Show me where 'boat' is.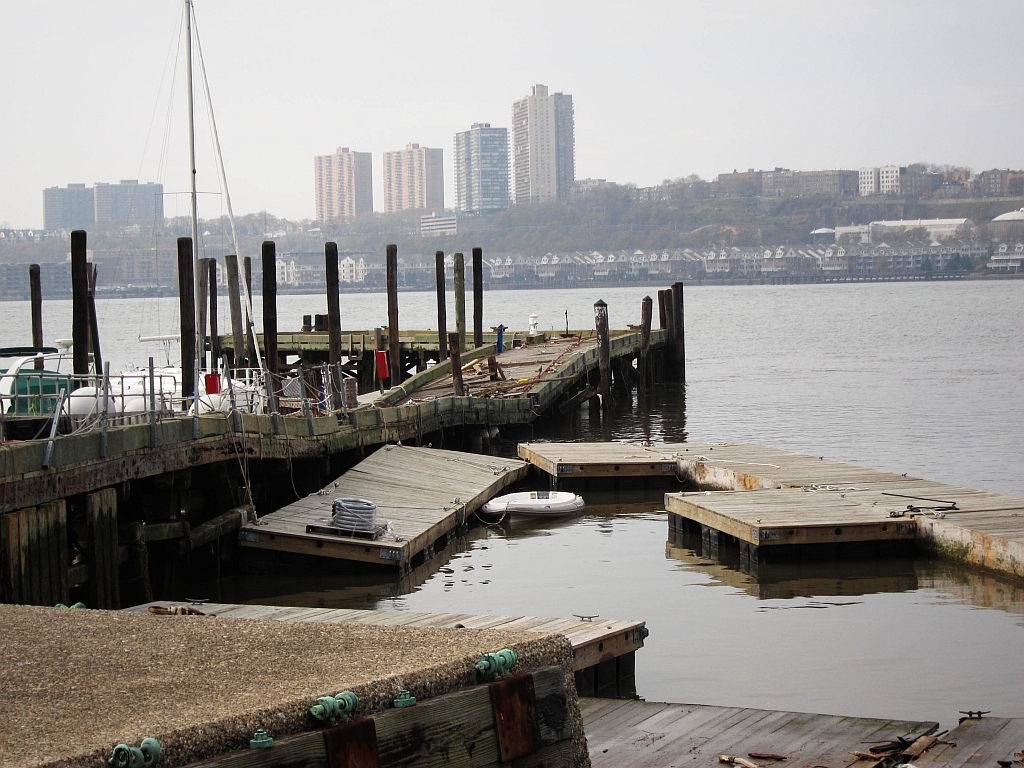
'boat' is at crop(487, 487, 585, 530).
